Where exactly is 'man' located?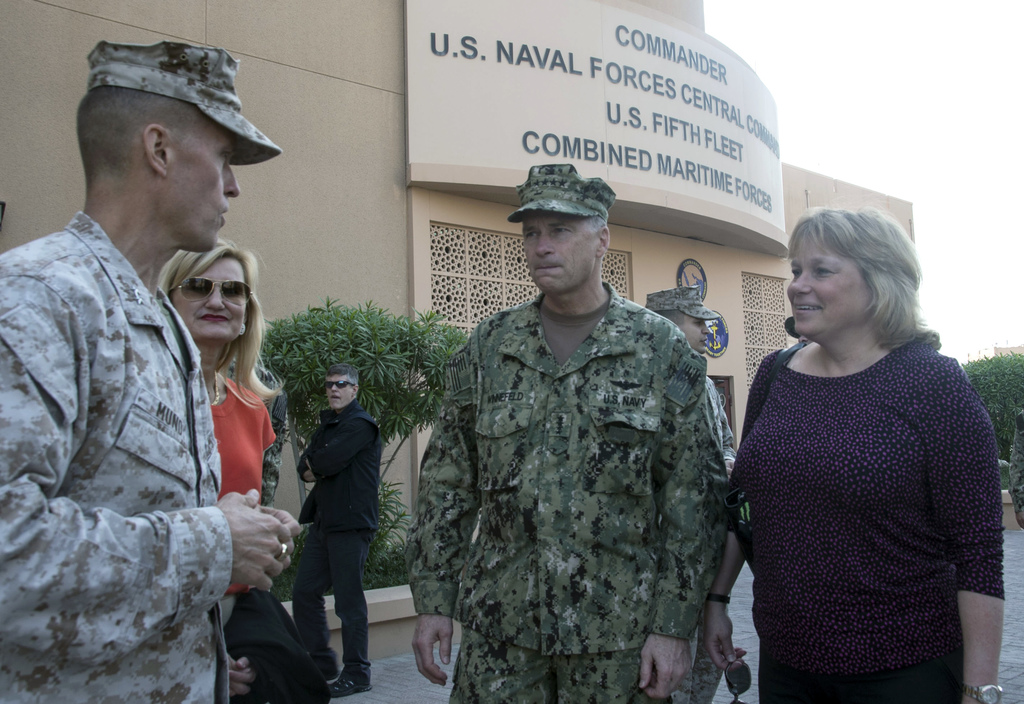
Its bounding box is 404/161/732/703.
